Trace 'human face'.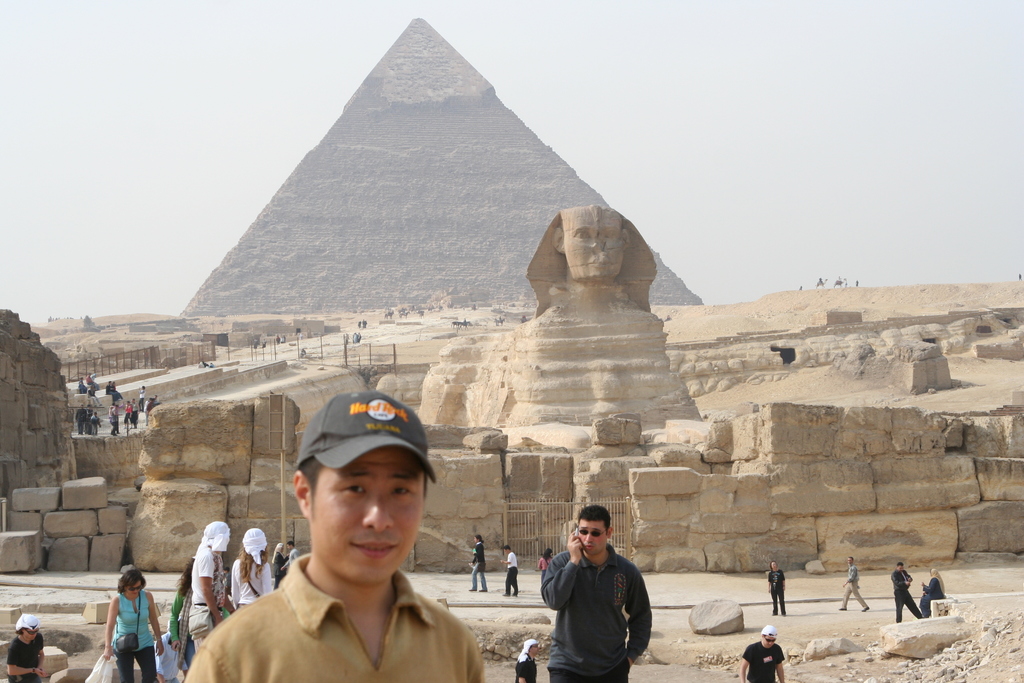
Traced to select_region(772, 560, 778, 569).
